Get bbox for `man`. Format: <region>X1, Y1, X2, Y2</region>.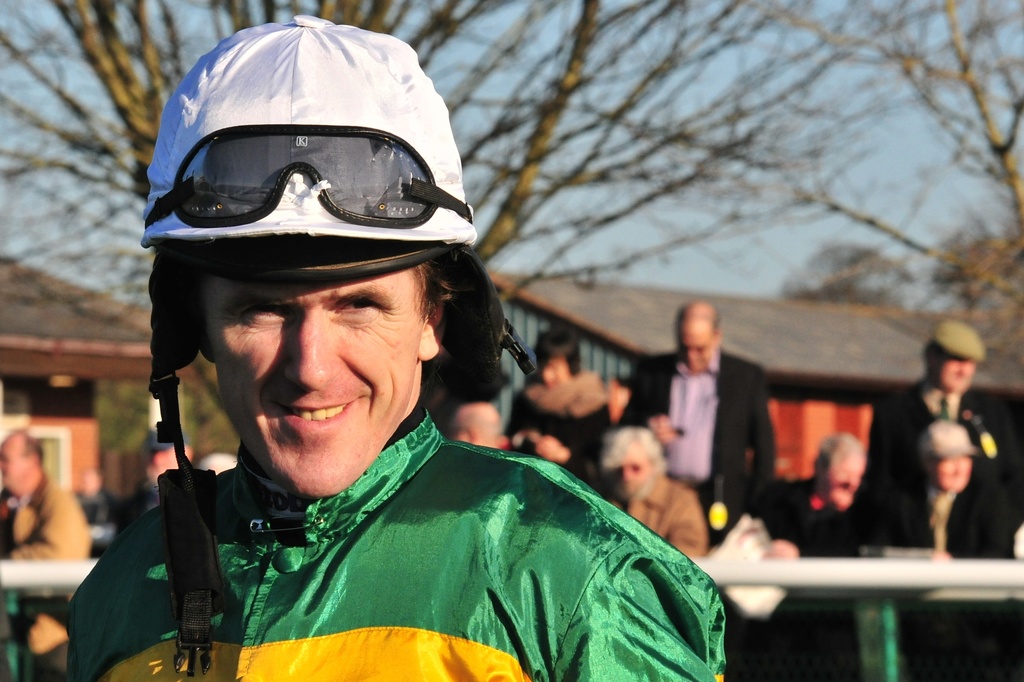
<region>39, 0, 659, 679</region>.
